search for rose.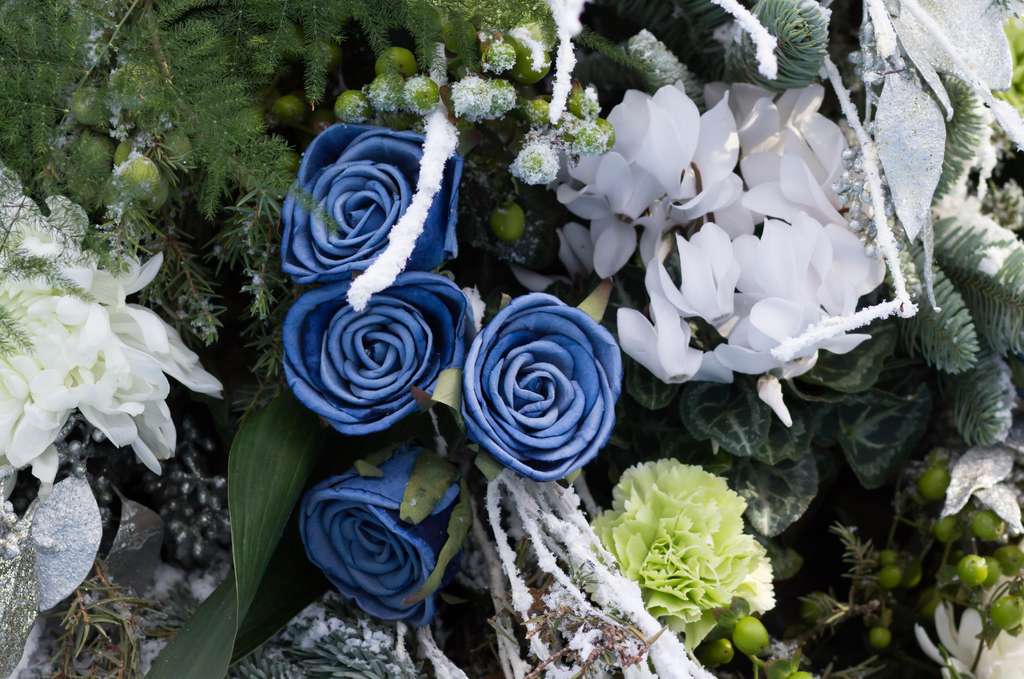
Found at 297/450/474/628.
